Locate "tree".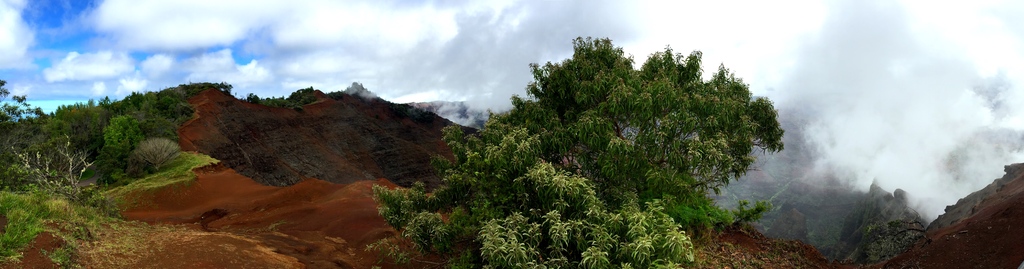
Bounding box: box=[369, 35, 785, 266].
